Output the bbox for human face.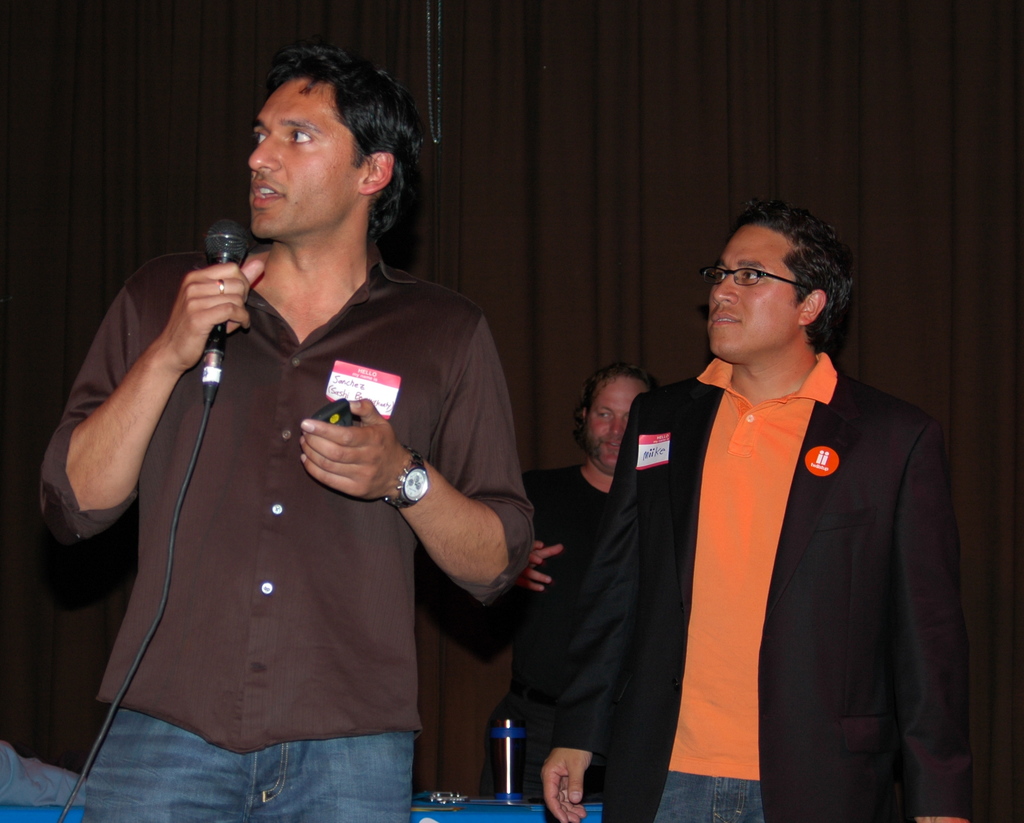
x1=588, y1=377, x2=654, y2=462.
